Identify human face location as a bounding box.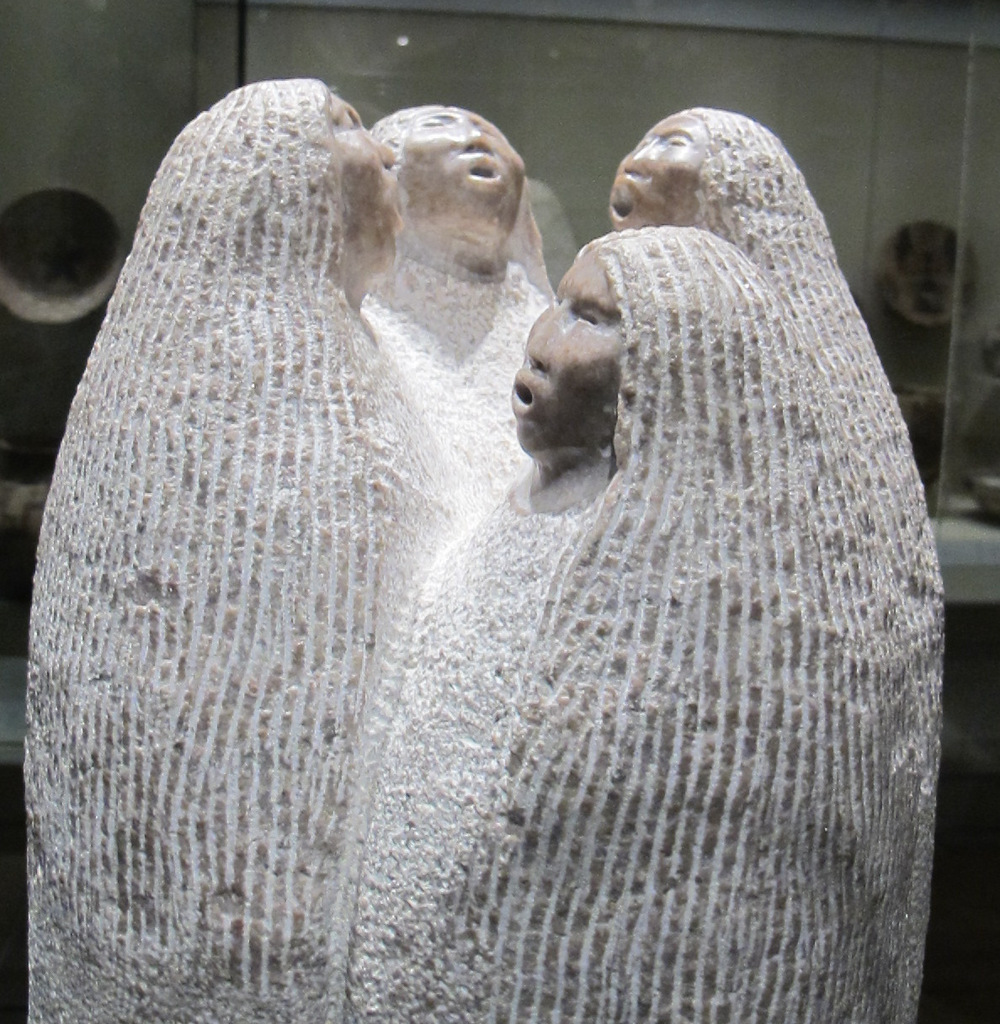
left=506, top=236, right=622, bottom=458.
